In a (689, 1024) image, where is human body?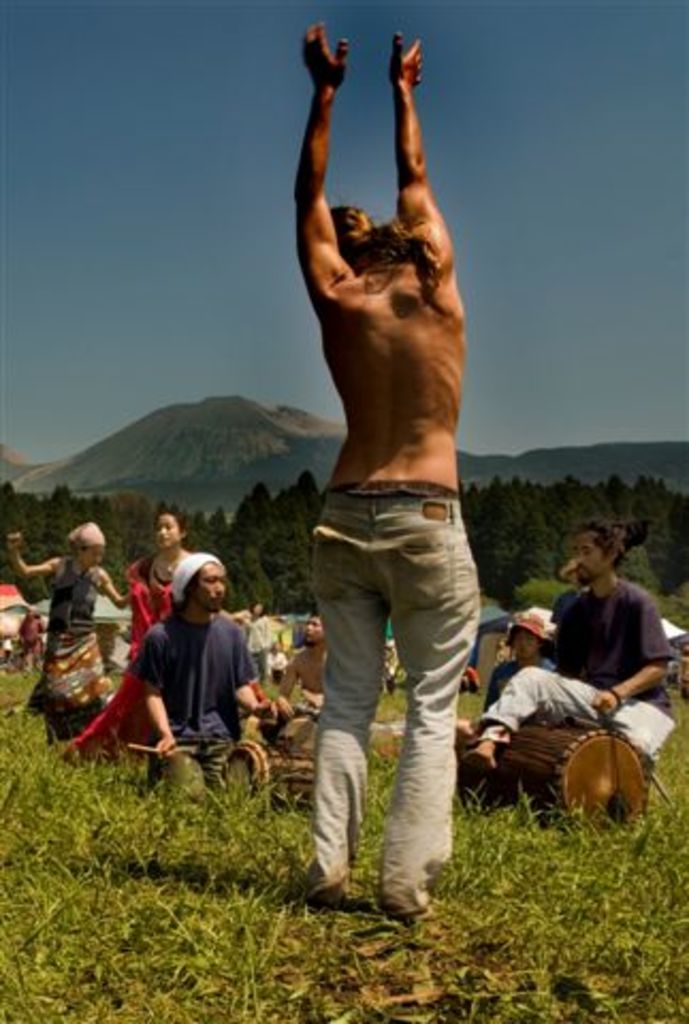
region(126, 544, 275, 804).
